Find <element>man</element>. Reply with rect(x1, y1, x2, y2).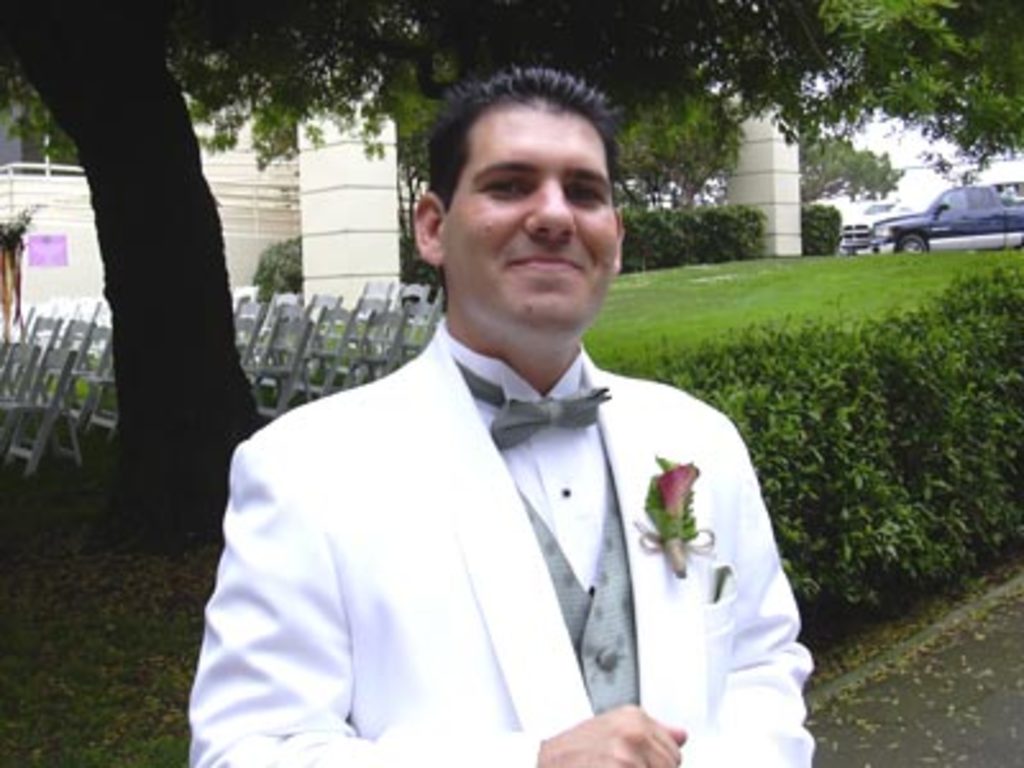
rect(182, 72, 847, 767).
